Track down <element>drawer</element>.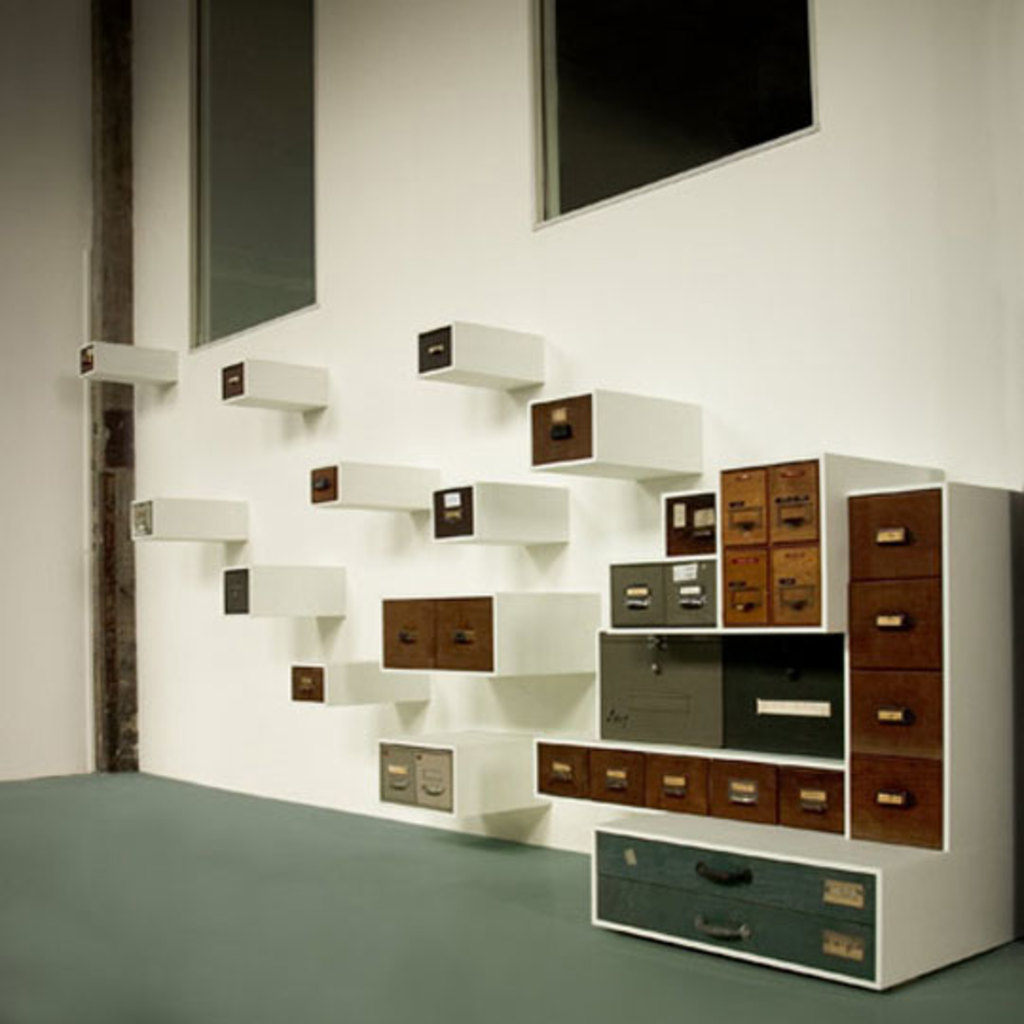
Tracked to [left=413, top=328, right=457, bottom=372].
